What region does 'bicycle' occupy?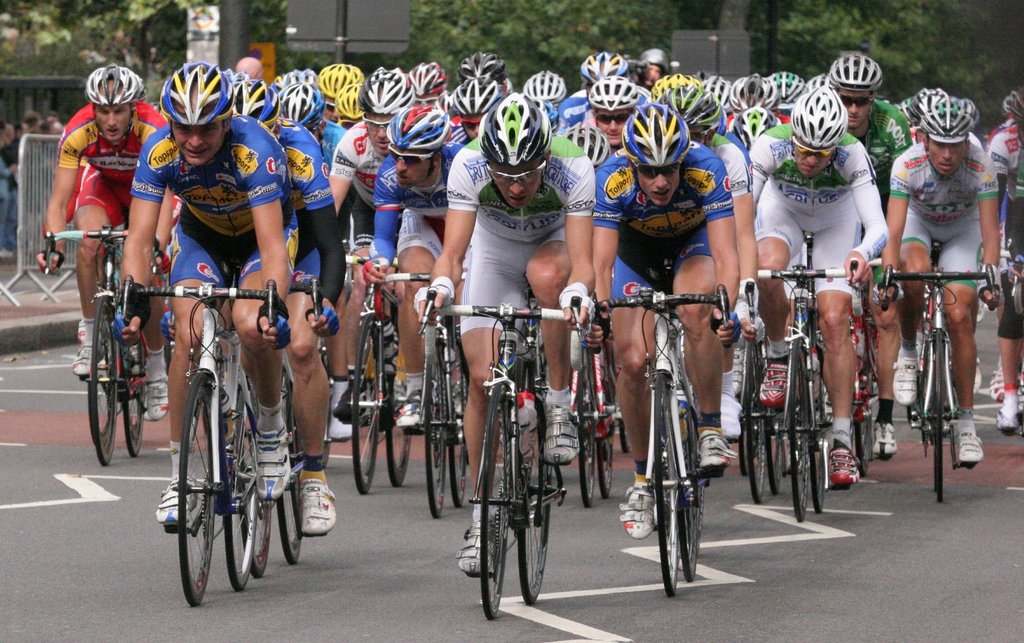
219,304,324,576.
